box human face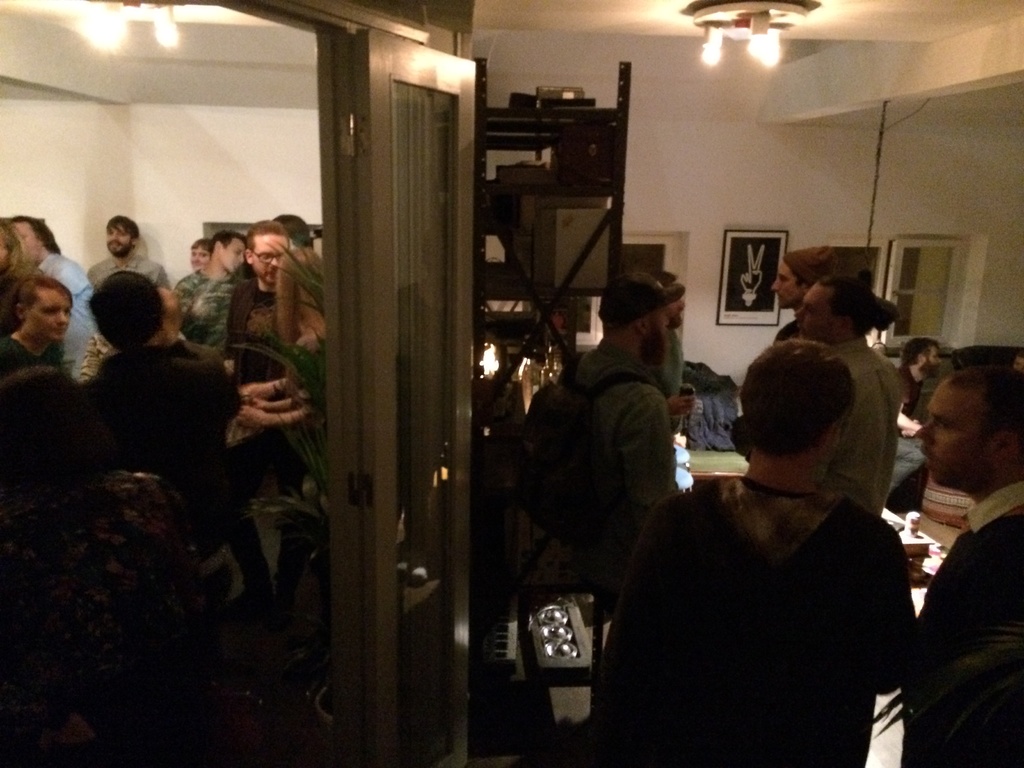
796, 289, 834, 336
